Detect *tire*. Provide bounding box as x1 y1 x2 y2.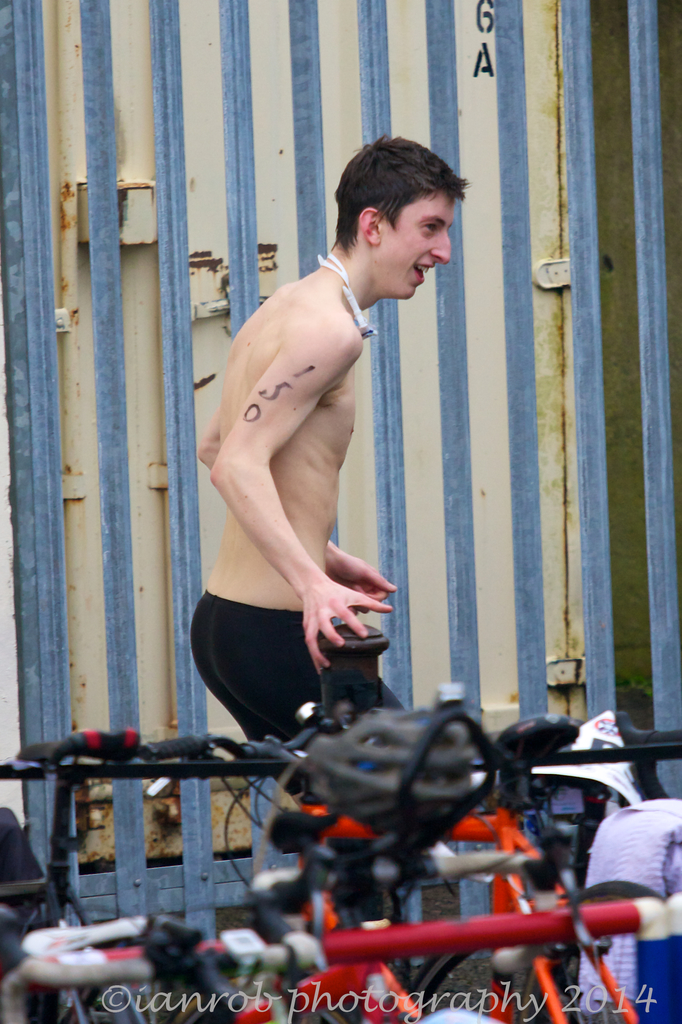
407 932 505 1023.
